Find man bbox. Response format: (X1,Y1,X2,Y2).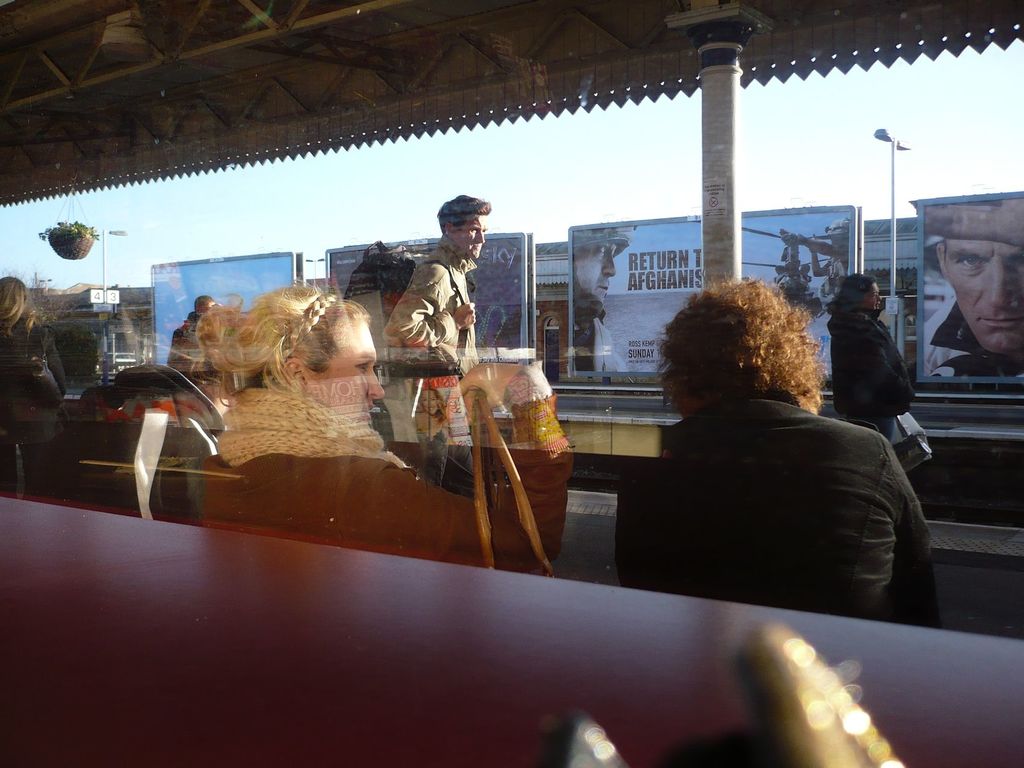
(571,230,632,373).
